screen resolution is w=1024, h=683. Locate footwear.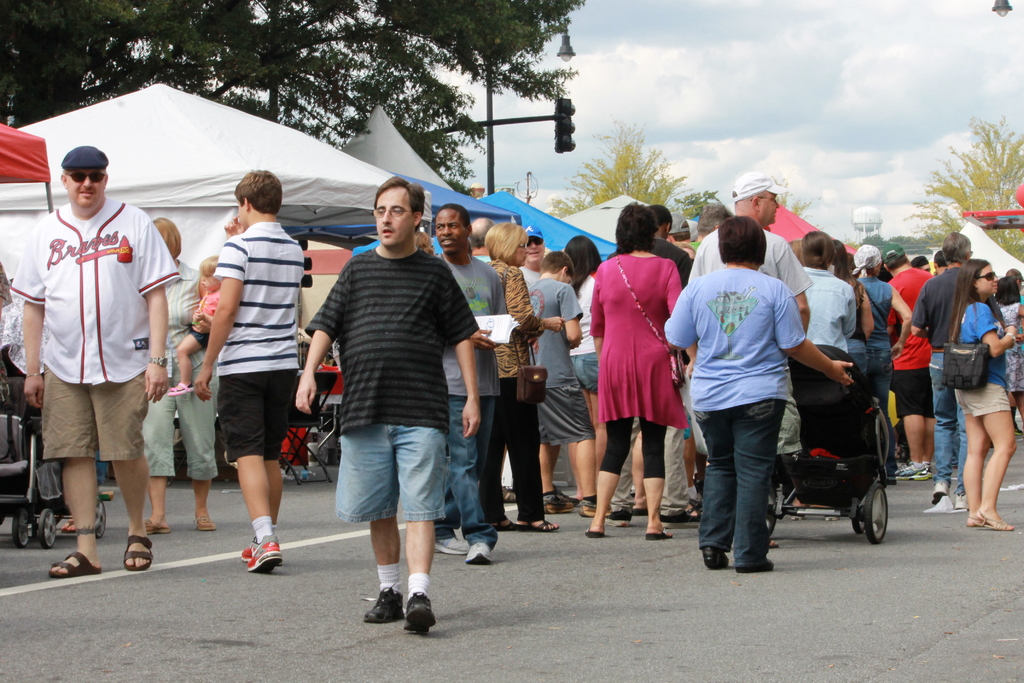
{"x1": 577, "y1": 500, "x2": 594, "y2": 520}.
